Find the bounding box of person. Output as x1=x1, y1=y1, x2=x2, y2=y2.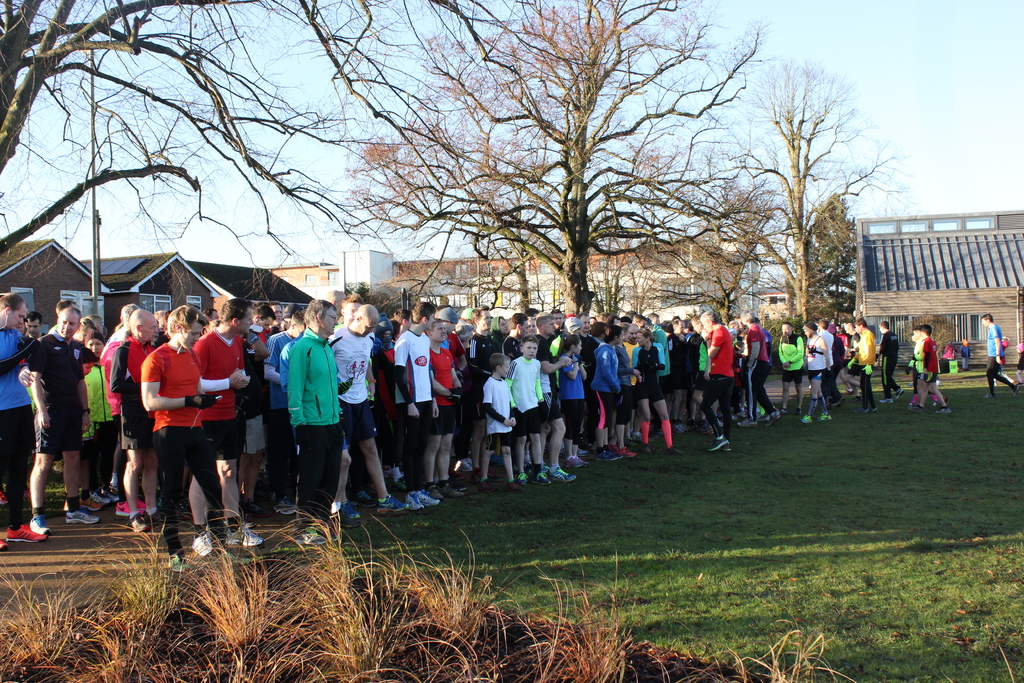
x1=995, y1=336, x2=1016, y2=391.
